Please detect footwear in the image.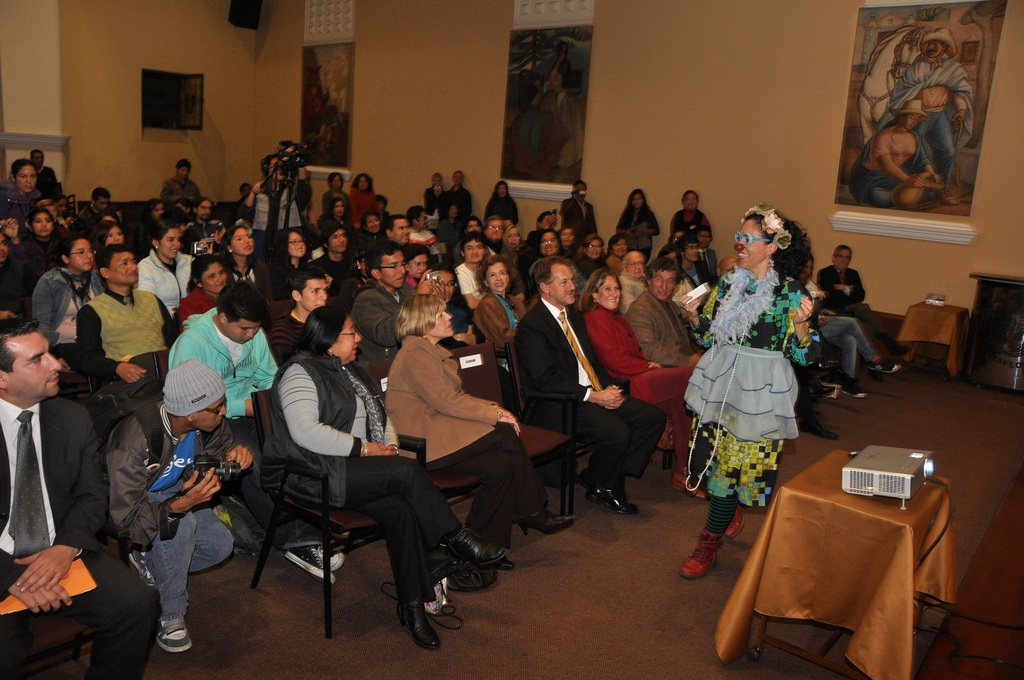
[867, 357, 912, 371].
